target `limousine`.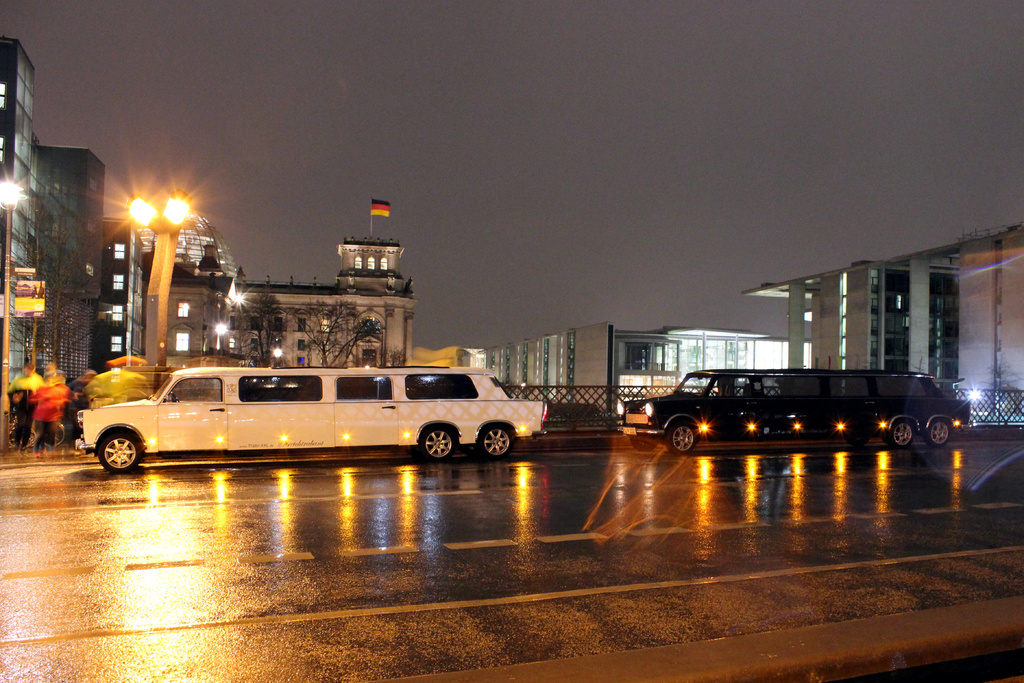
Target region: {"x1": 75, "y1": 366, "x2": 550, "y2": 474}.
